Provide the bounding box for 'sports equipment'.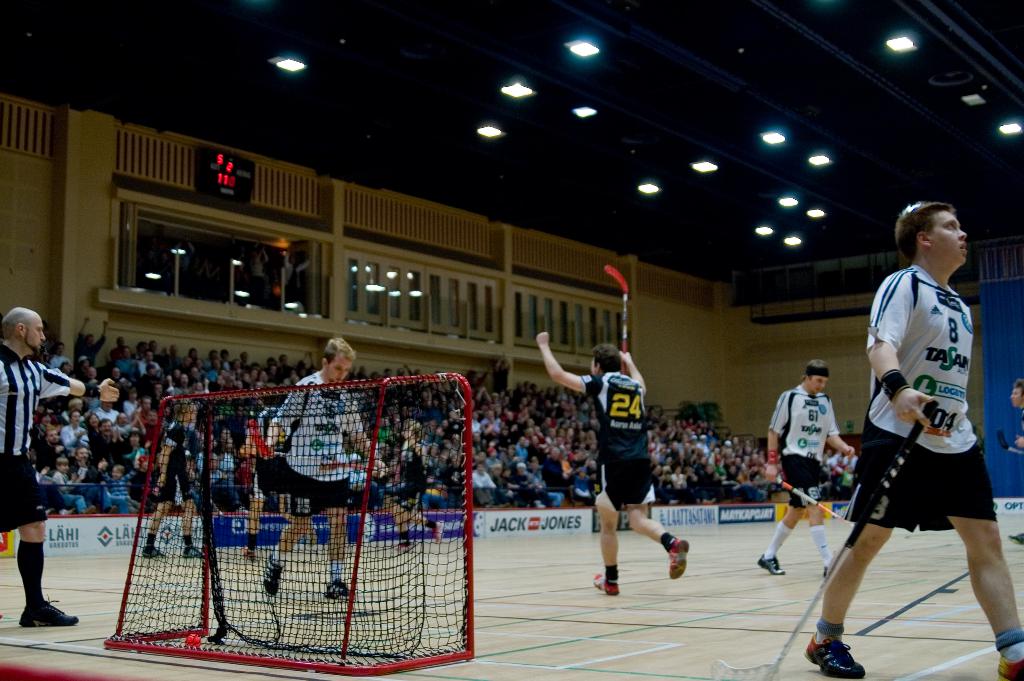
BBox(755, 550, 786, 578).
